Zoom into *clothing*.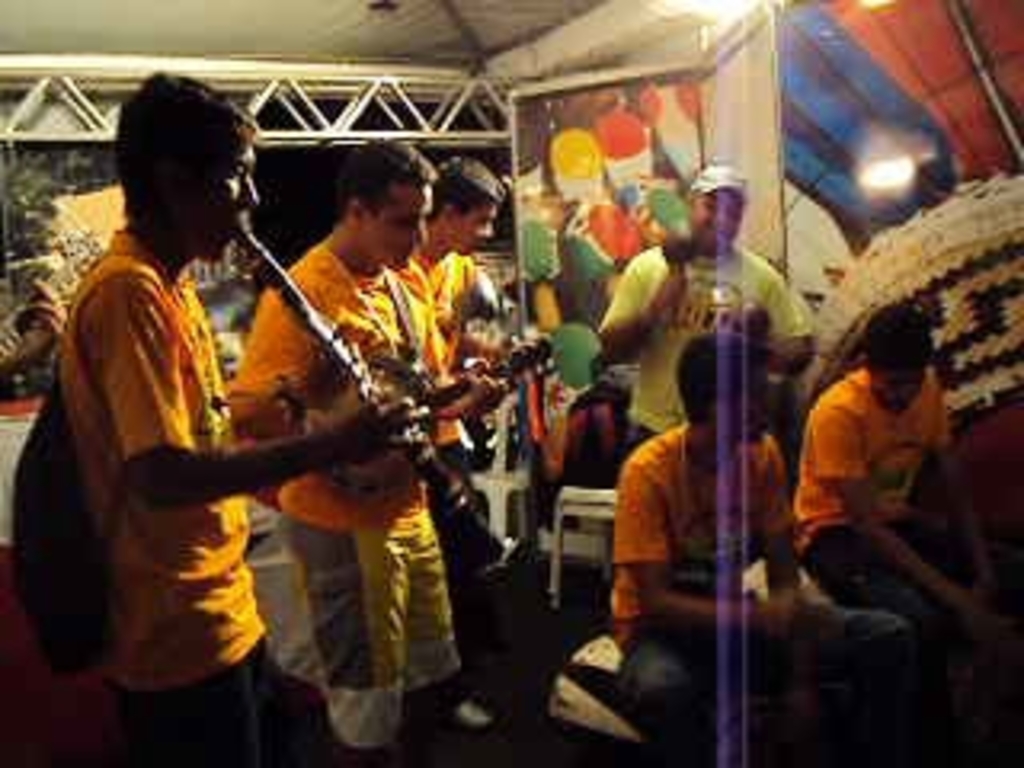
Zoom target: box(48, 234, 298, 762).
